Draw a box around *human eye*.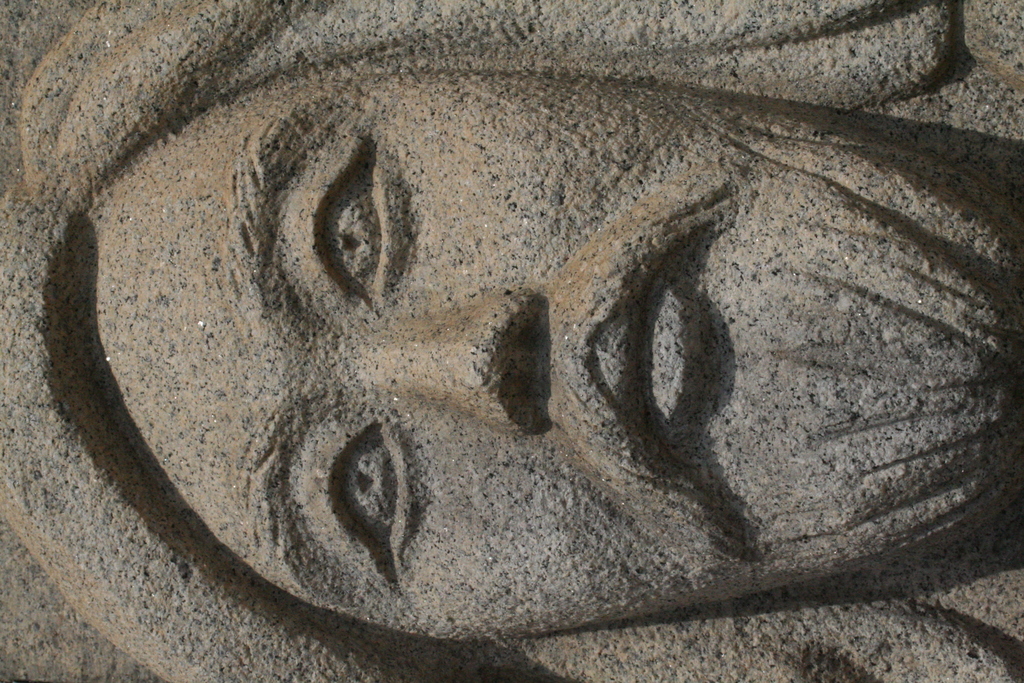
[279,108,415,322].
